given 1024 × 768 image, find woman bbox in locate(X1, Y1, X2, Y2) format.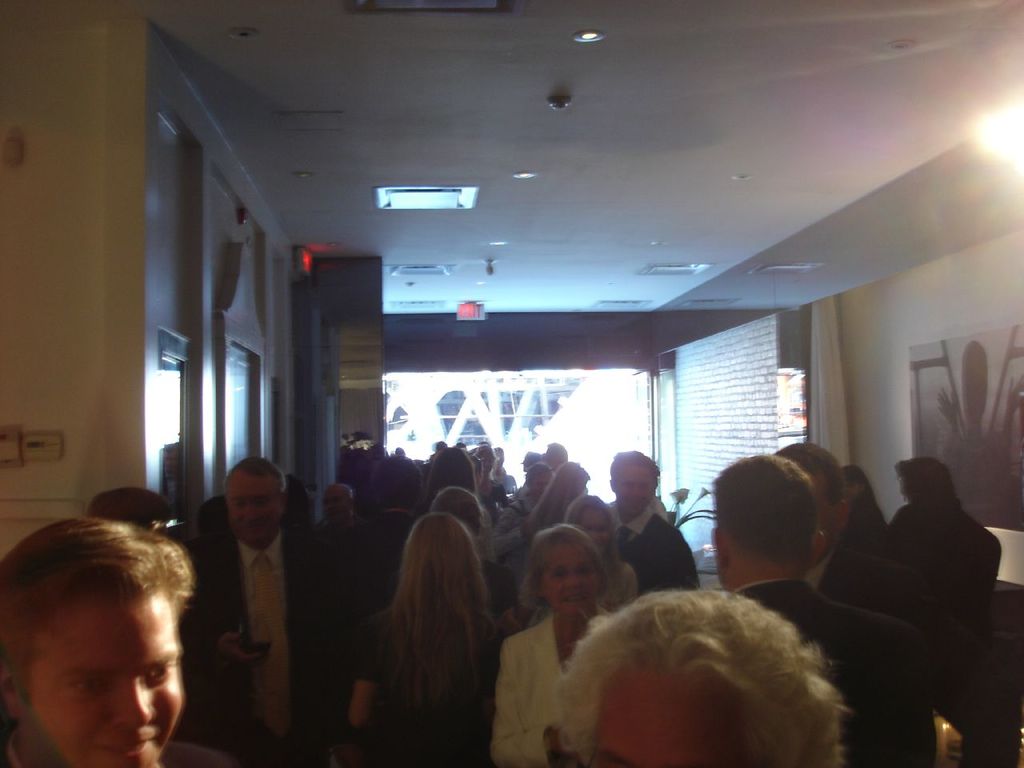
locate(489, 521, 621, 767).
